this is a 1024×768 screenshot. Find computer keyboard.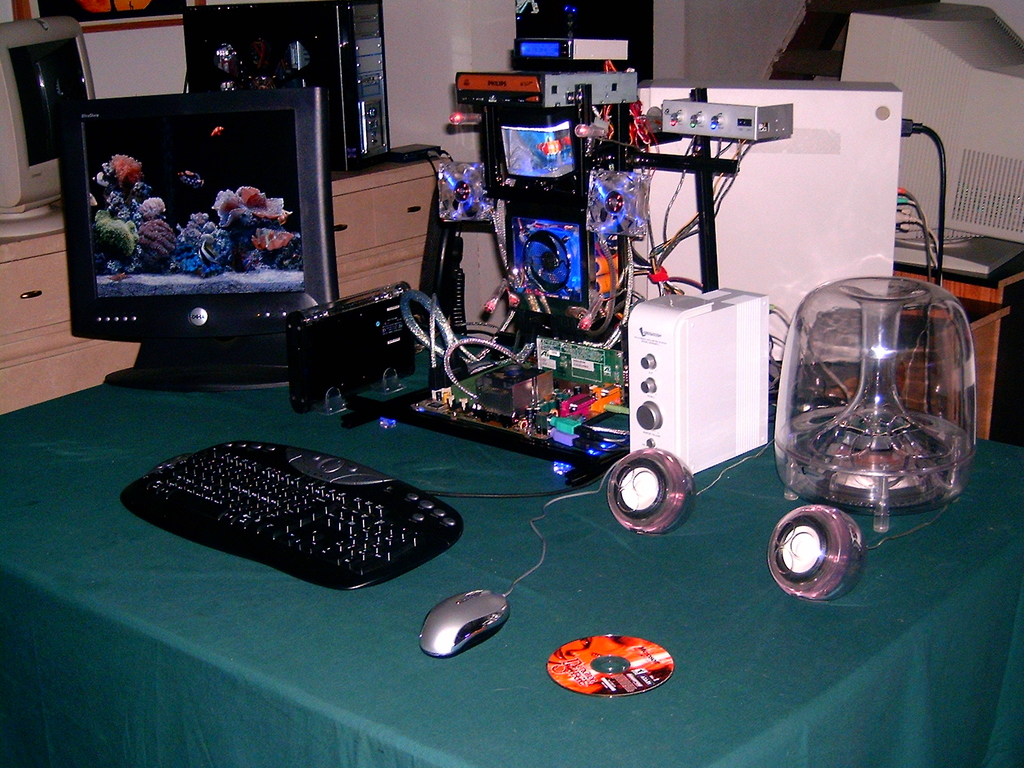
Bounding box: <region>116, 438, 467, 594</region>.
